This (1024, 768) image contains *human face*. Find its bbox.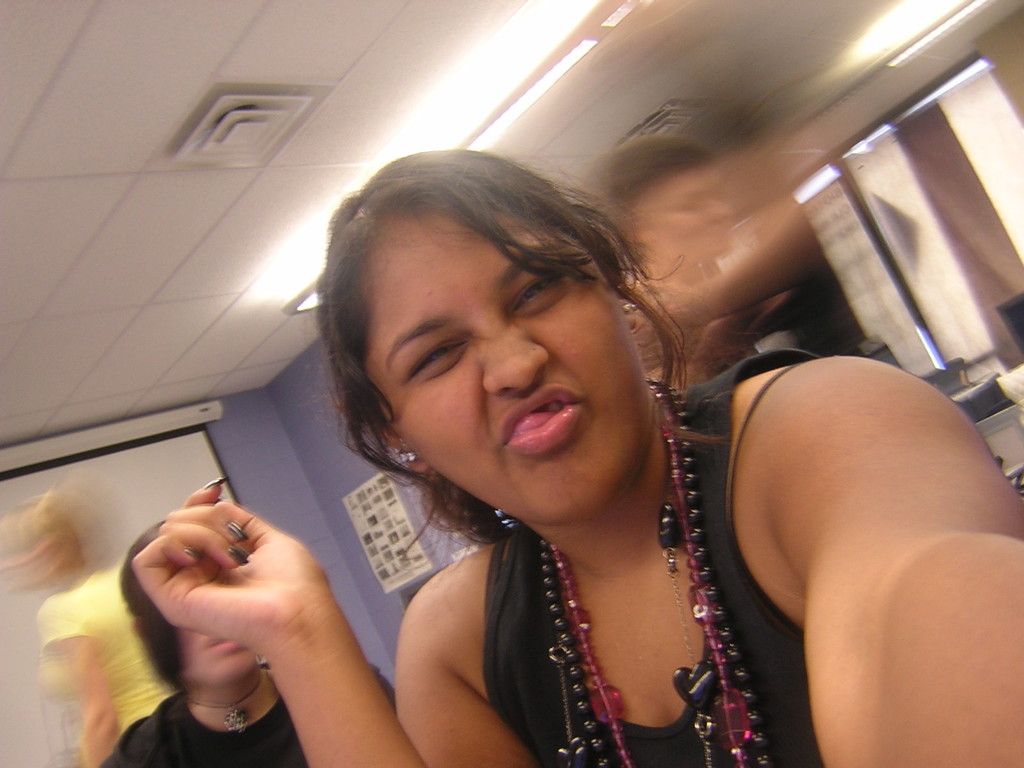
165 543 257 688.
